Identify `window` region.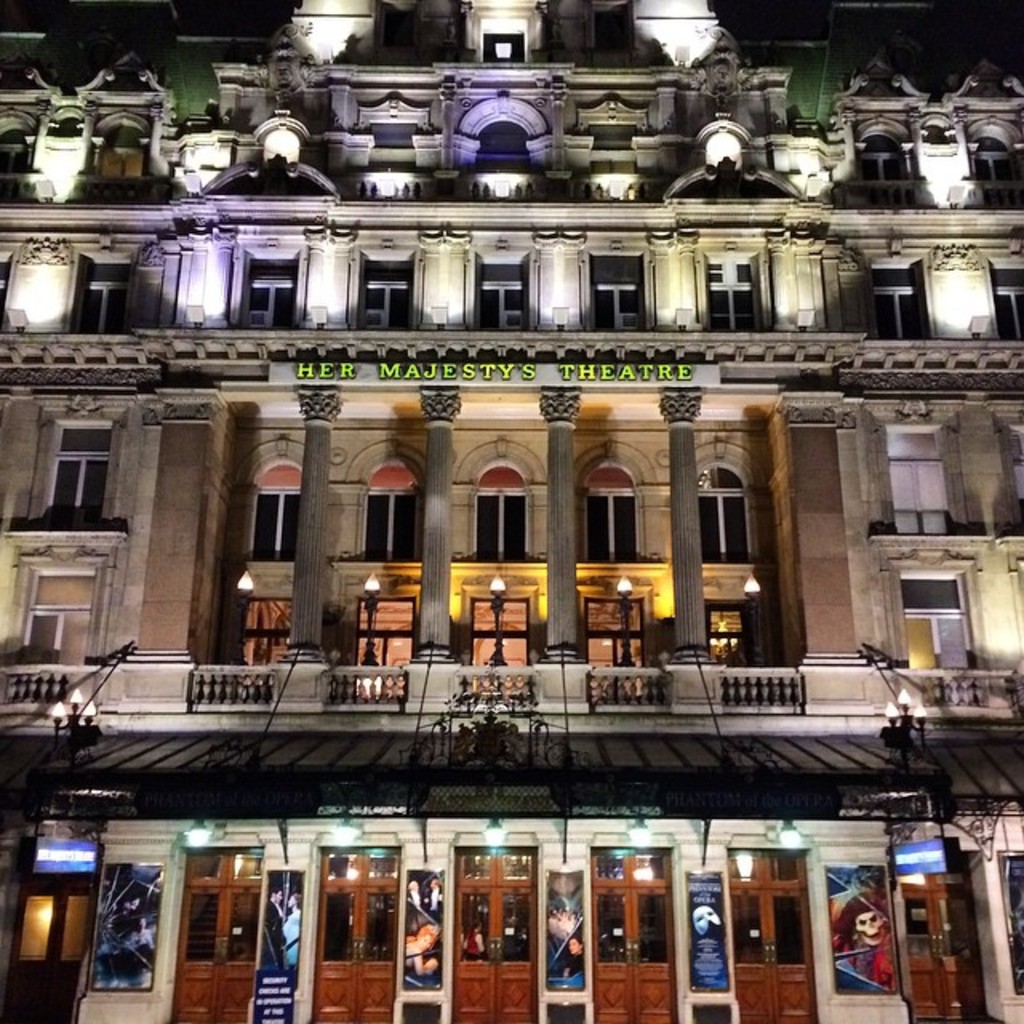
Region: <bbox>874, 266, 930, 339</bbox>.
